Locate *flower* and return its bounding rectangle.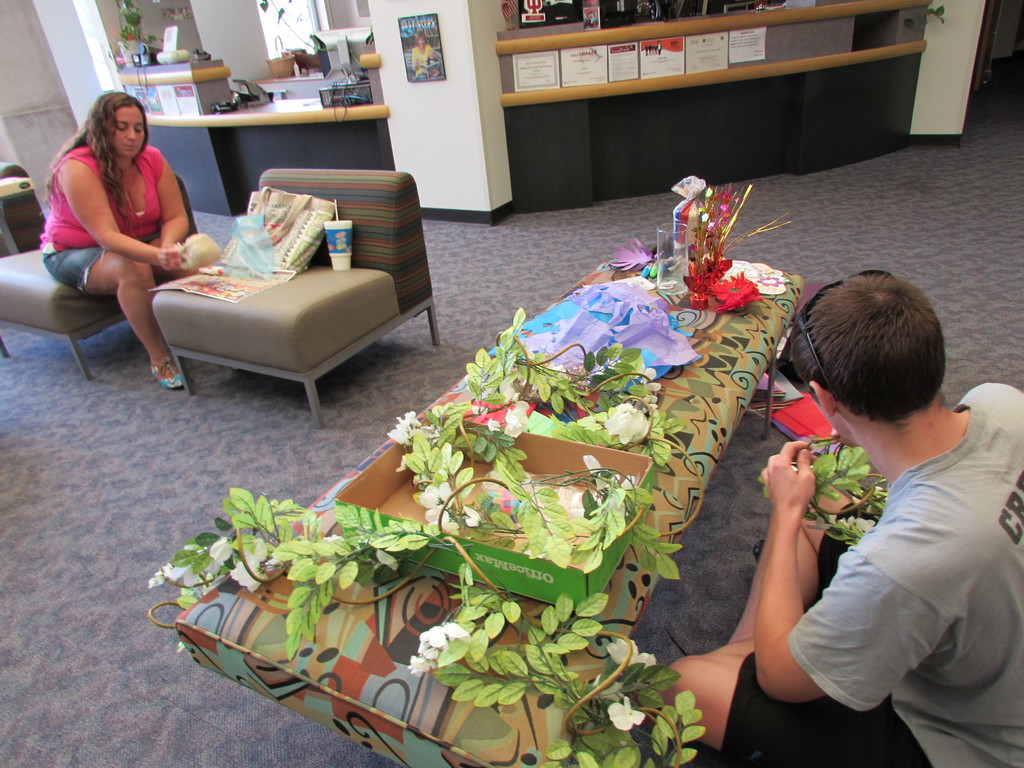
locate(584, 676, 628, 701).
